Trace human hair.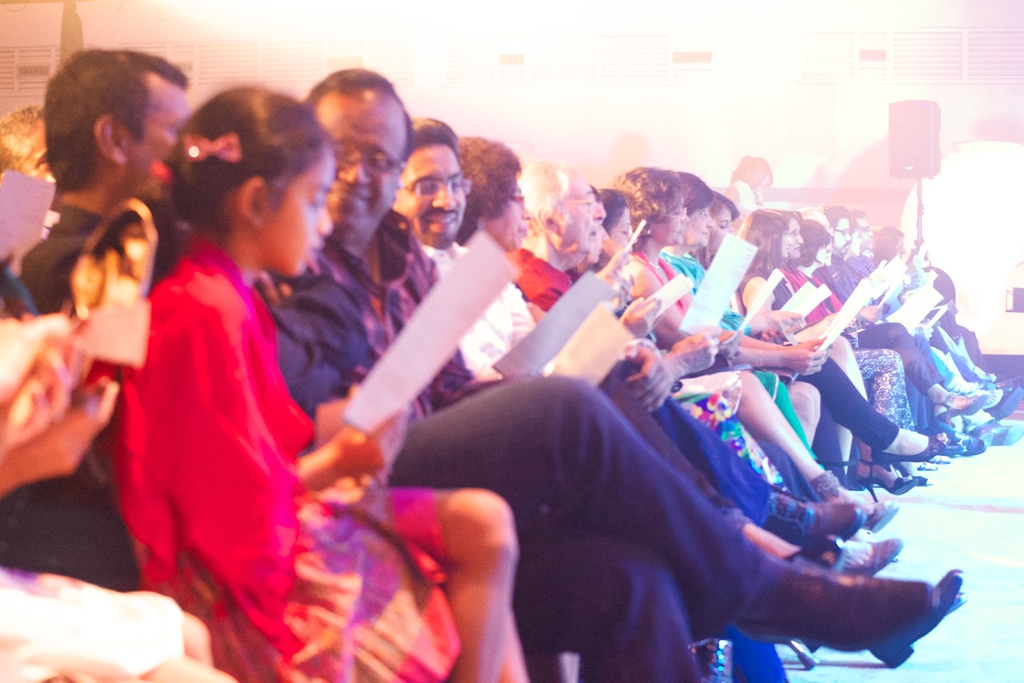
Traced to 26:39:172:193.
